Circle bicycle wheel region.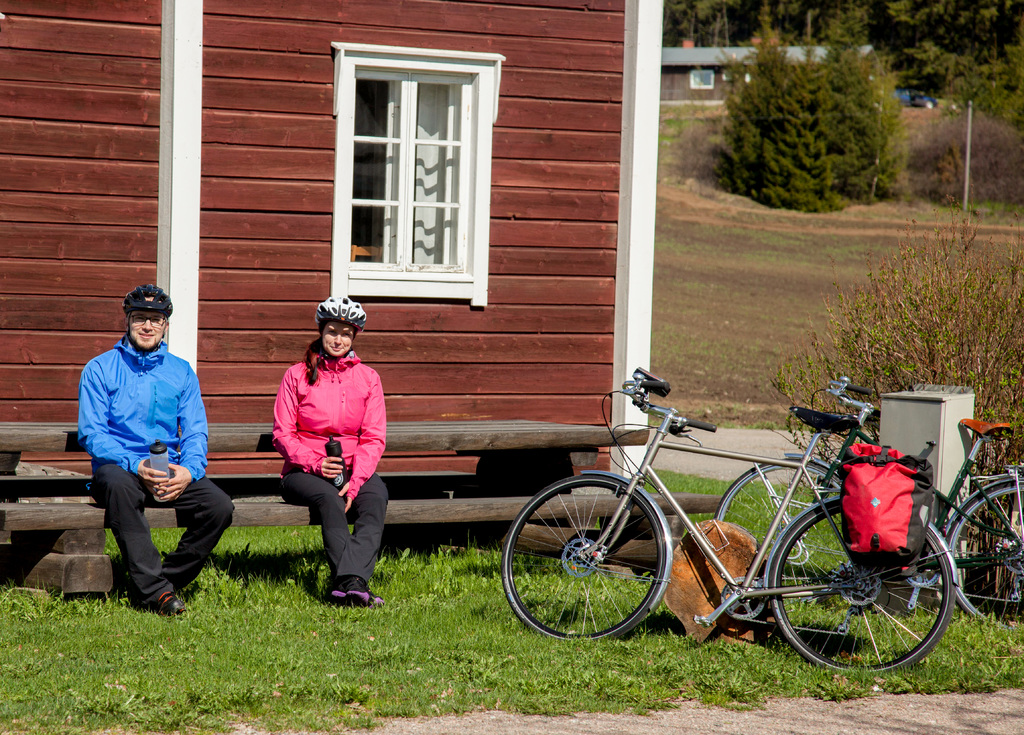
Region: detection(944, 481, 1023, 630).
